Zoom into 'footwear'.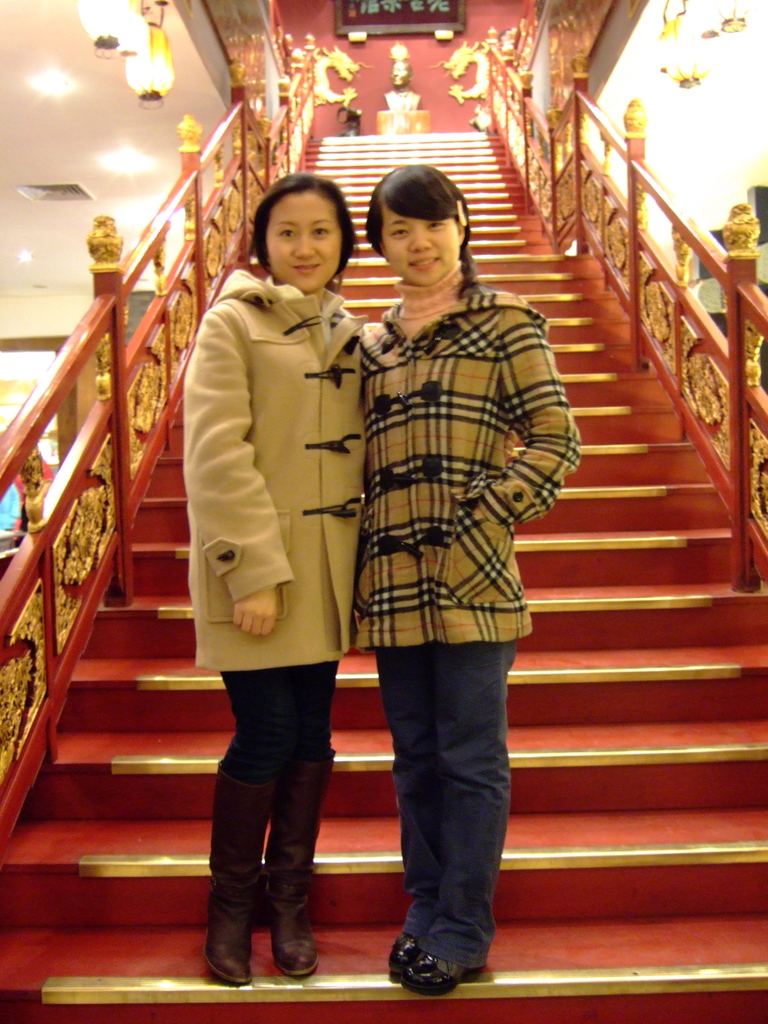
Zoom target: 413,953,486,1005.
